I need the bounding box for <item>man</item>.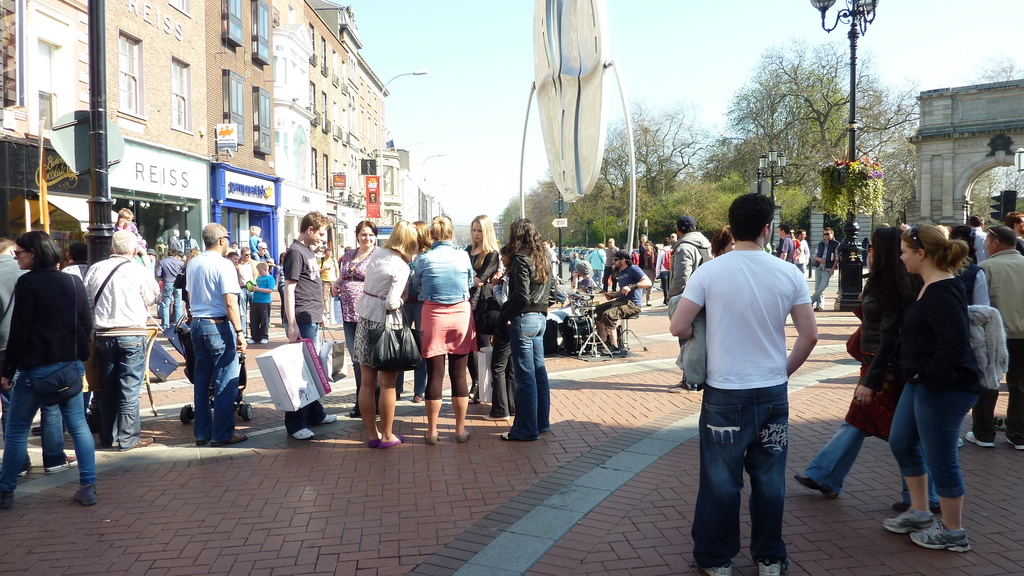
Here it is: <bbox>285, 215, 339, 437</bbox>.
